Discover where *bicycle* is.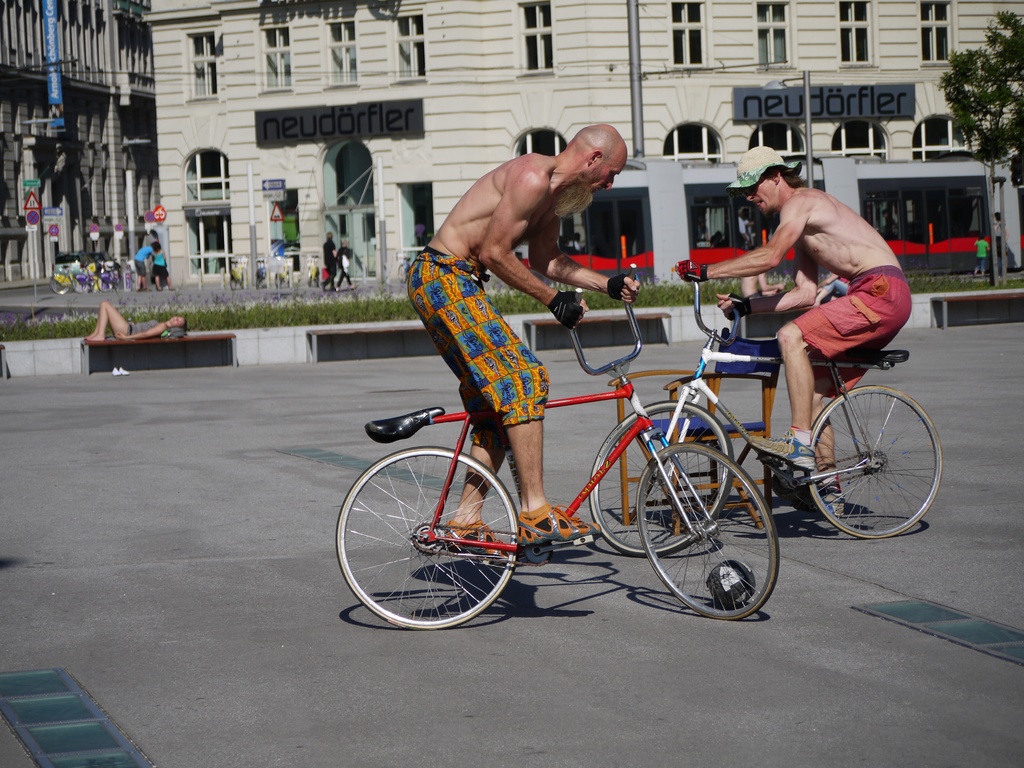
Discovered at crop(592, 264, 945, 542).
